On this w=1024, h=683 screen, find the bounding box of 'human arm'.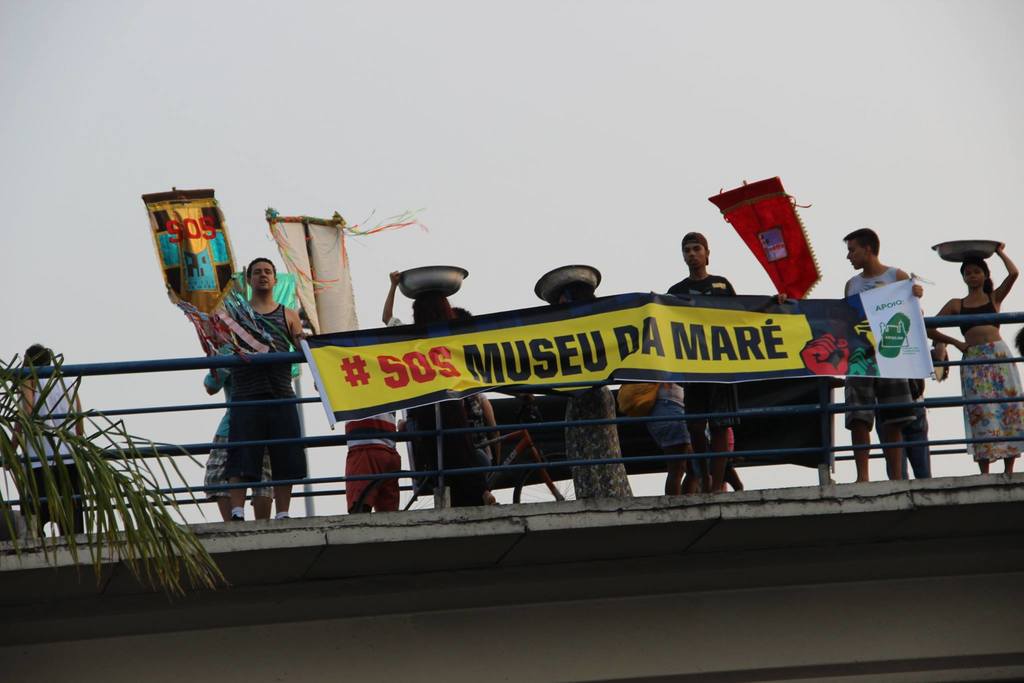
Bounding box: 0, 375, 36, 465.
